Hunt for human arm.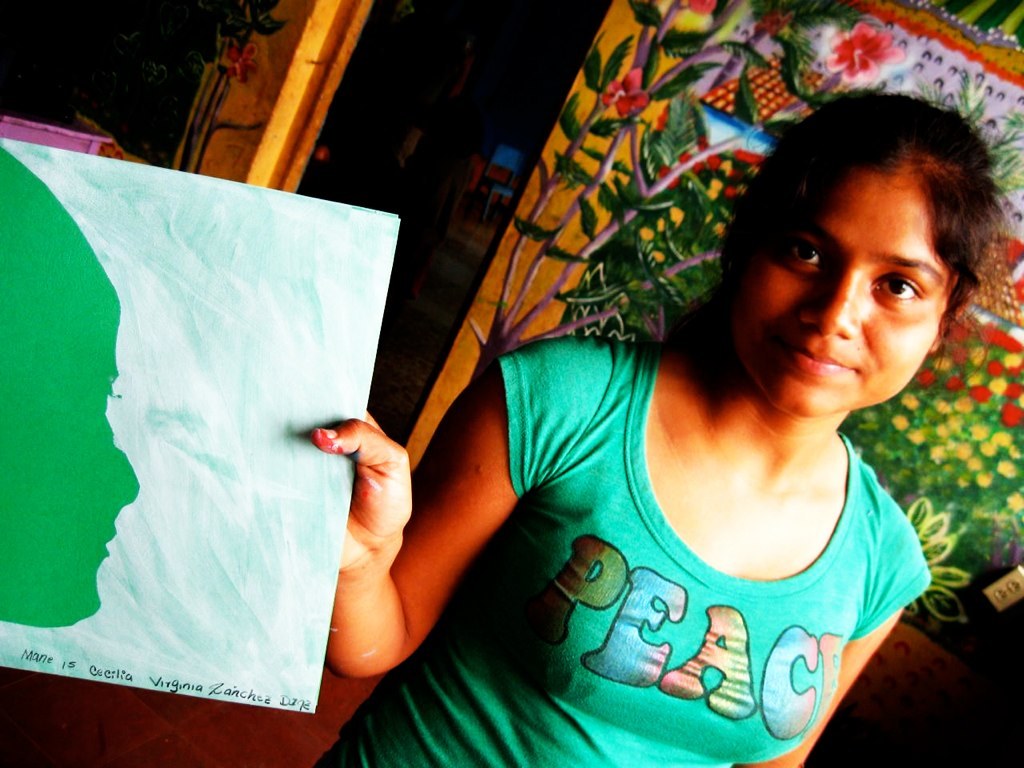
Hunted down at locate(304, 316, 538, 713).
